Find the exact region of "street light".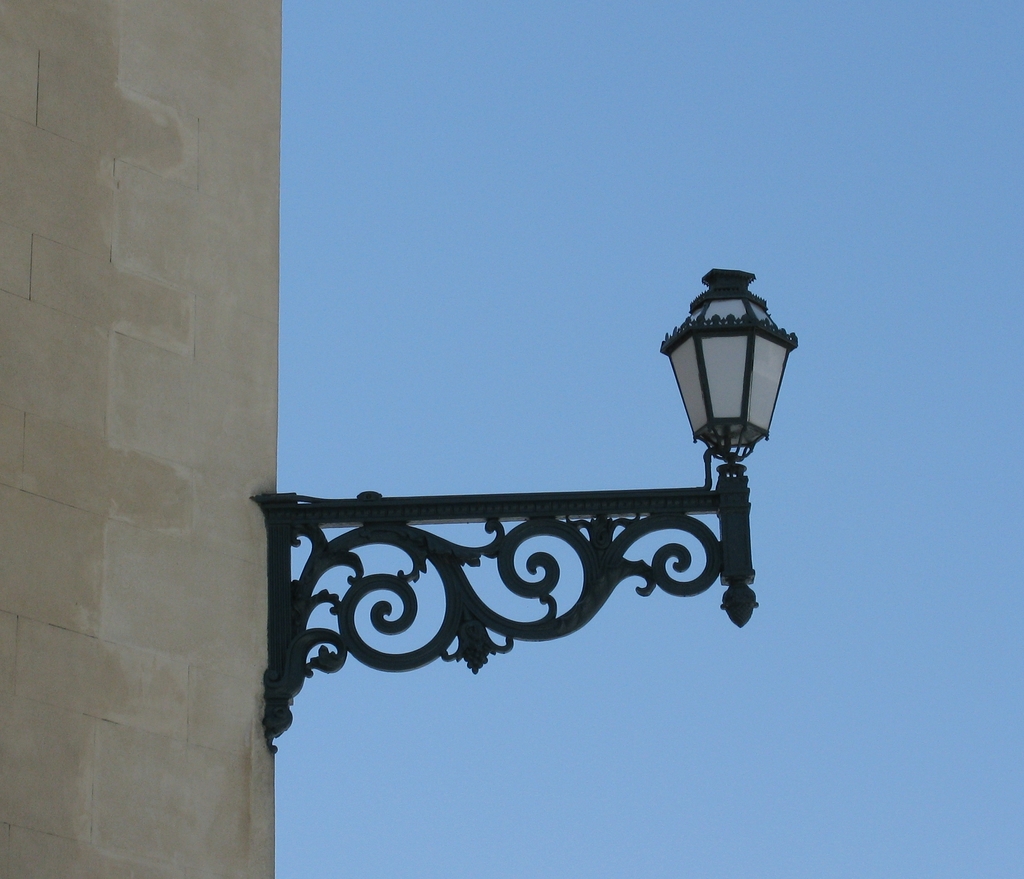
Exact region: [x1=335, y1=237, x2=788, y2=738].
